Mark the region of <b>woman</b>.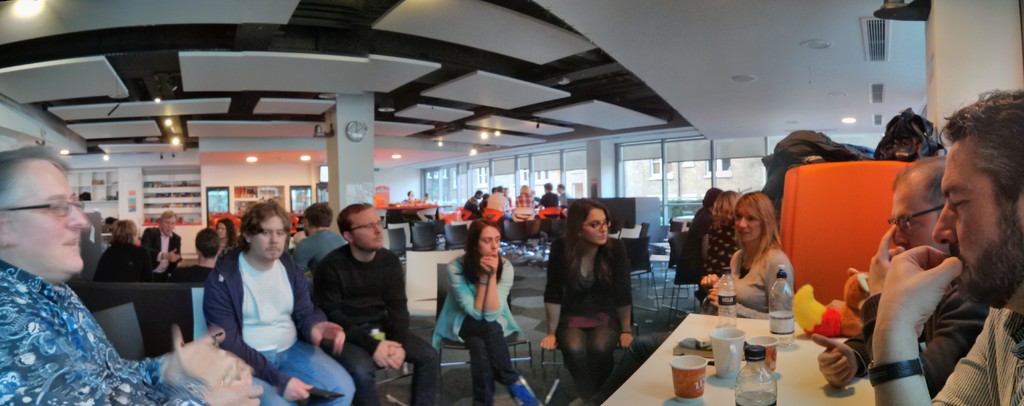
Region: detection(535, 200, 635, 405).
